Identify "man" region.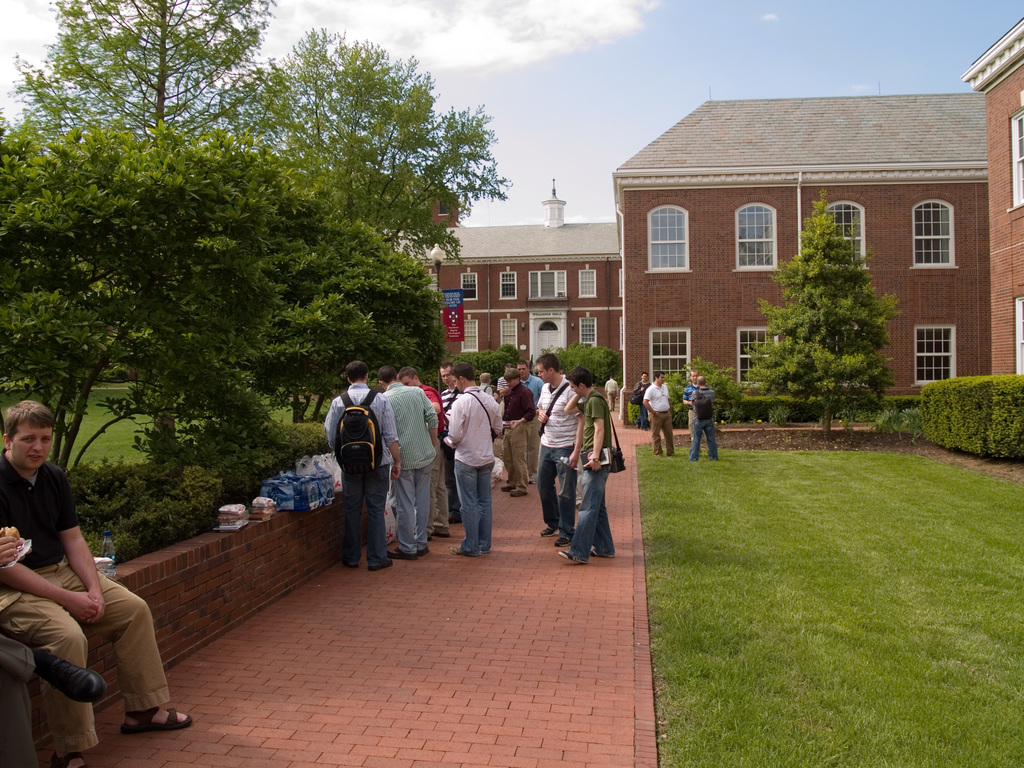
Region: 639 367 684 458.
